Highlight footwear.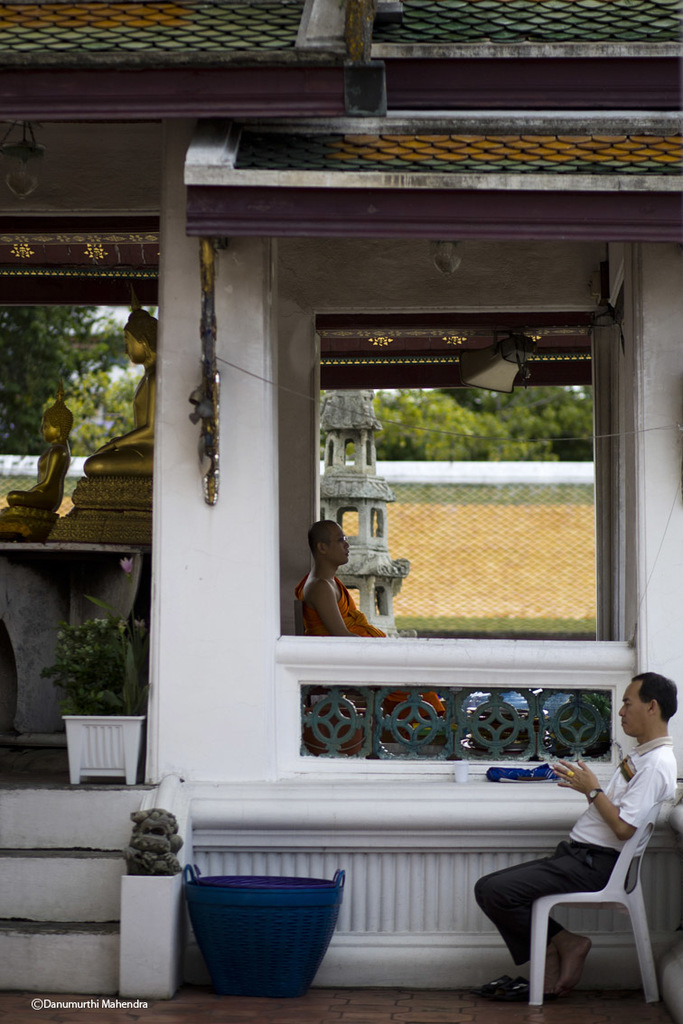
Highlighted region: box(483, 970, 507, 1009).
